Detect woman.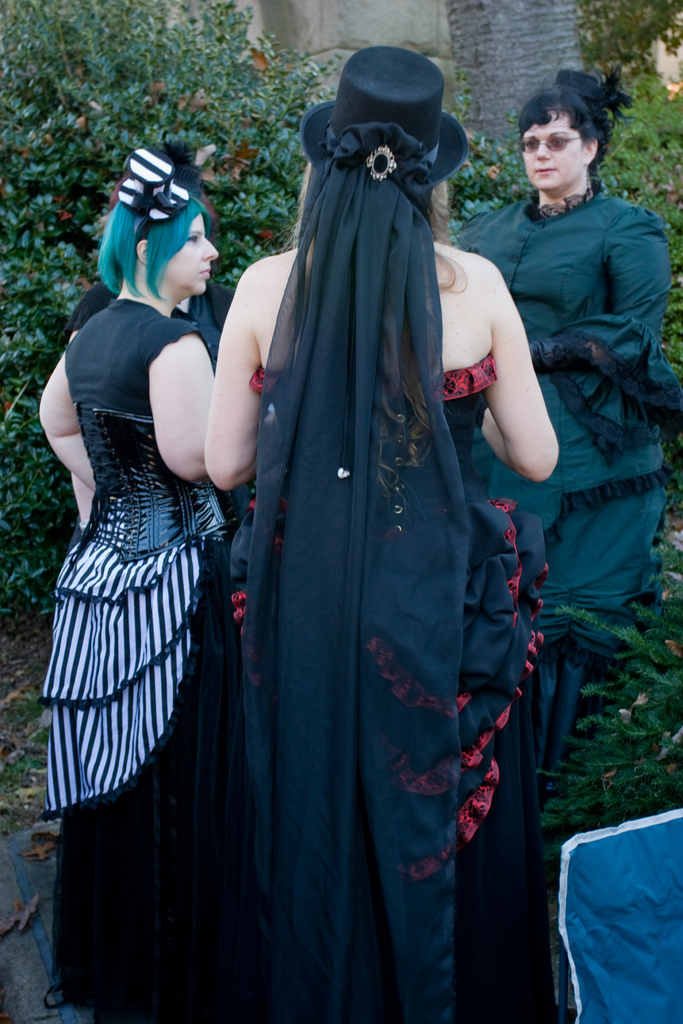
Detected at bbox(202, 42, 561, 1023).
